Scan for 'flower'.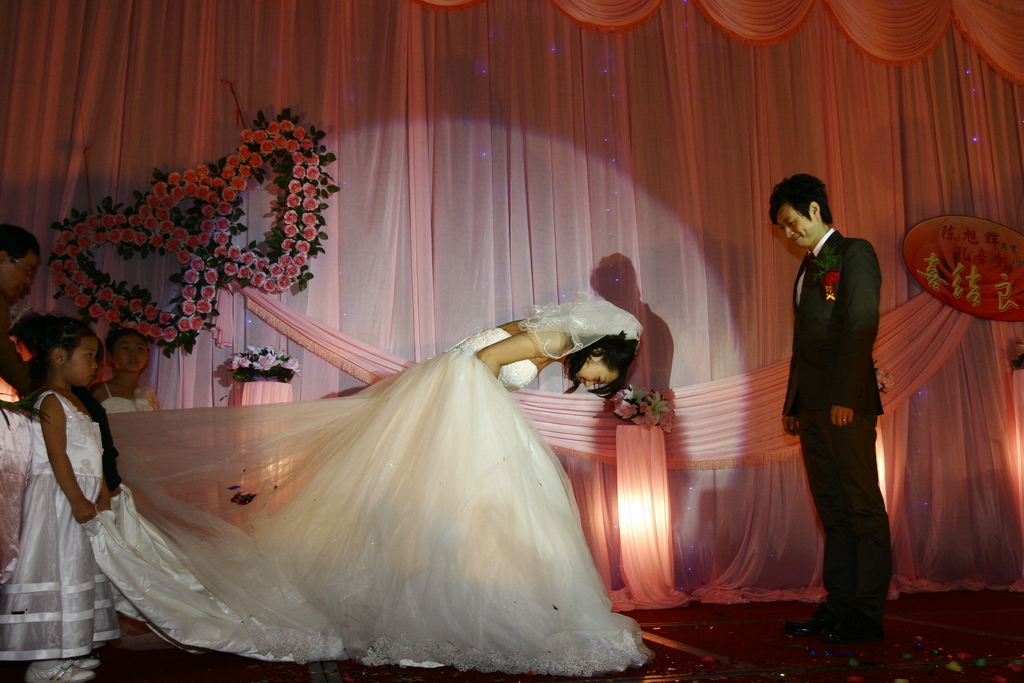
Scan result: 643/410/660/428.
